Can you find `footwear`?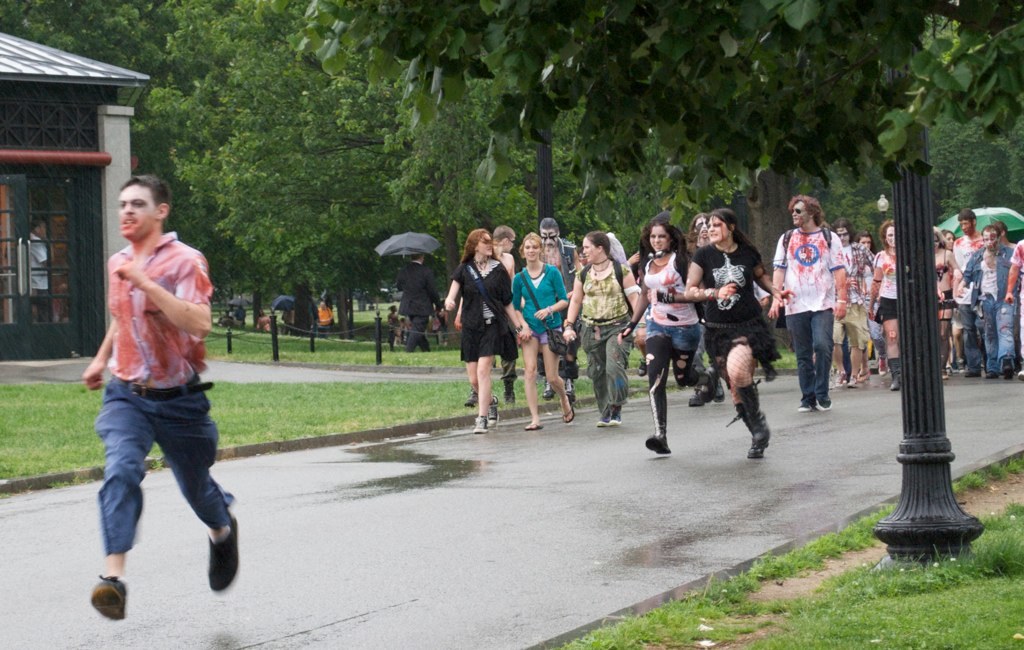
Yes, bounding box: detection(647, 436, 668, 451).
